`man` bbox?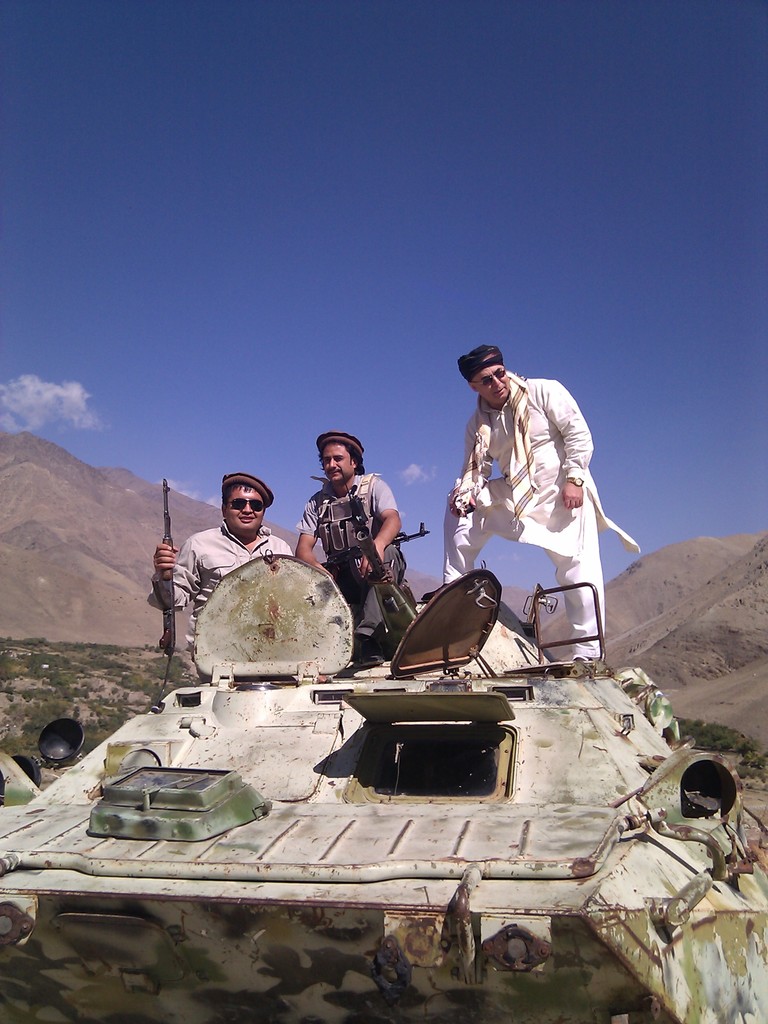
301, 435, 404, 659
